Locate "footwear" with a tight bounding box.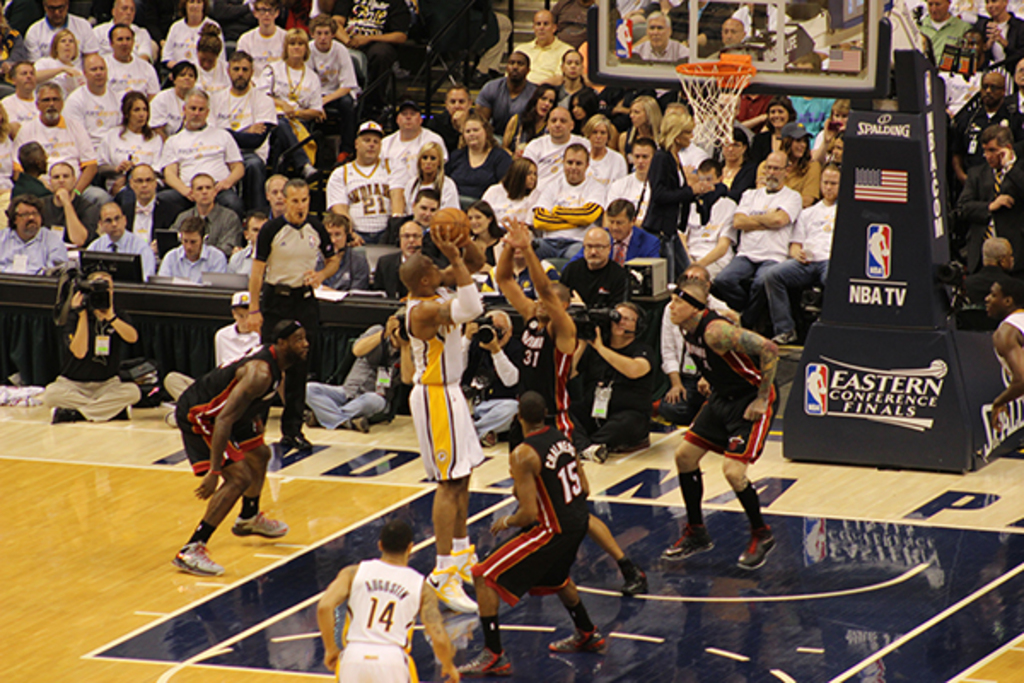
[736,529,783,574].
